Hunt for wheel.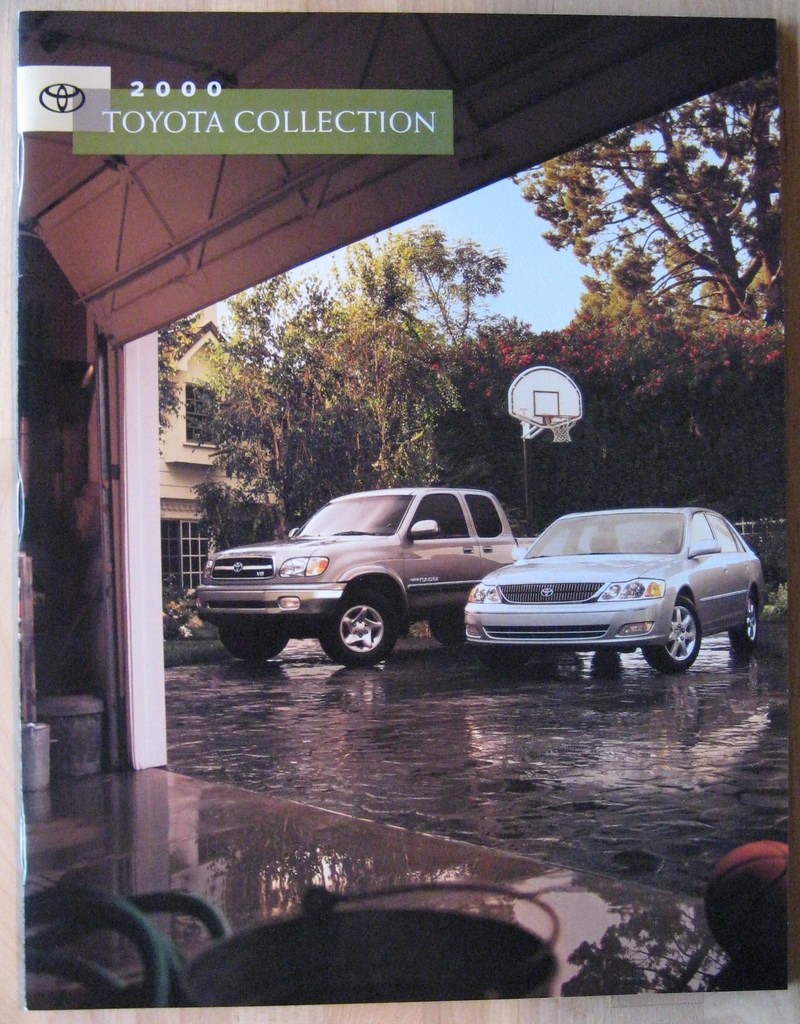
Hunted down at [x1=728, y1=593, x2=756, y2=650].
